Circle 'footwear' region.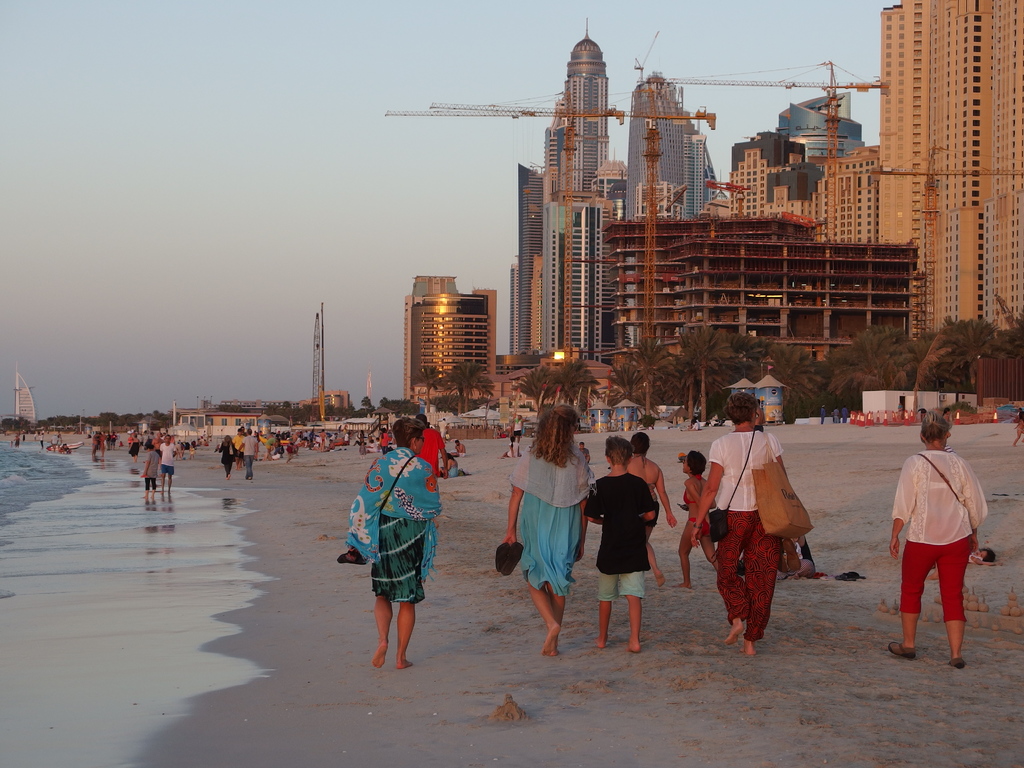
Region: {"x1": 847, "y1": 569, "x2": 865, "y2": 577}.
